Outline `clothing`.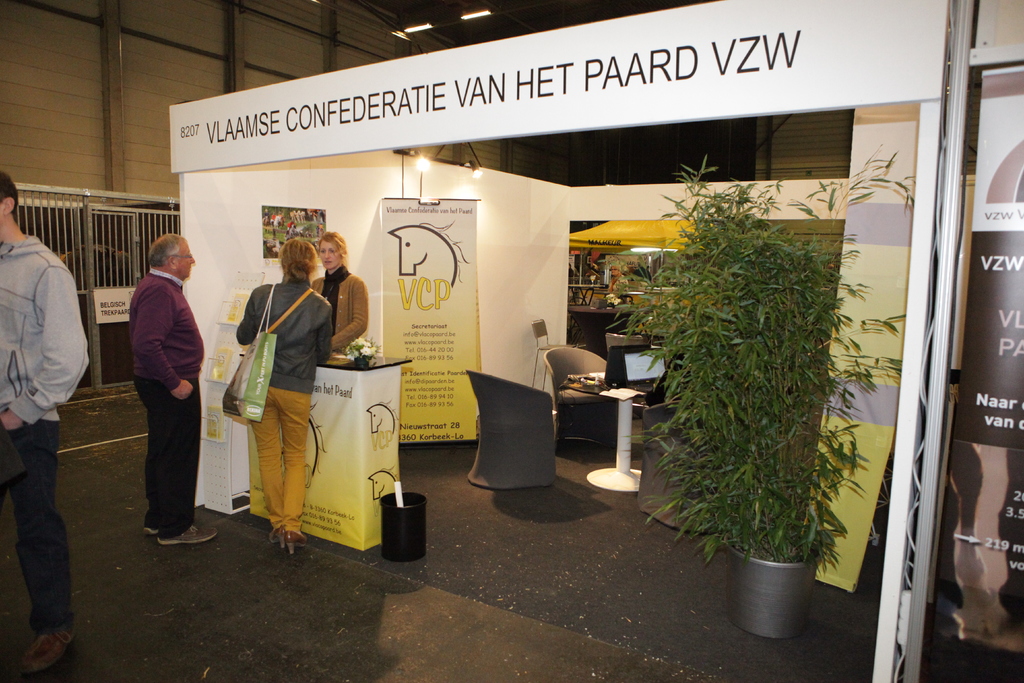
Outline: box(232, 288, 331, 541).
